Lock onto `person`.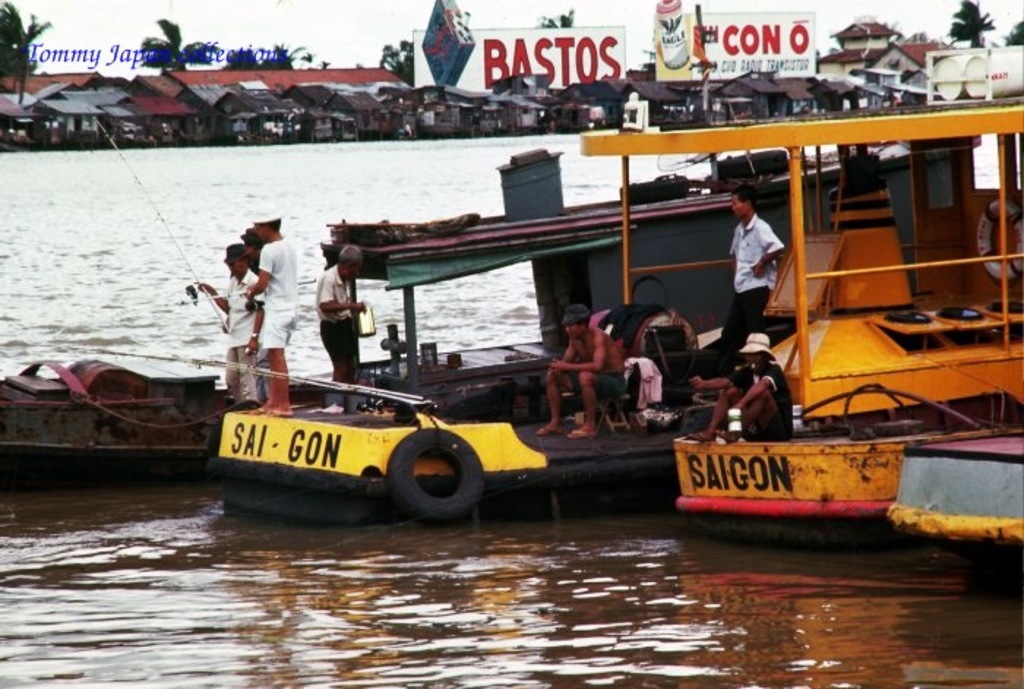
Locked: (x1=701, y1=189, x2=780, y2=373).
